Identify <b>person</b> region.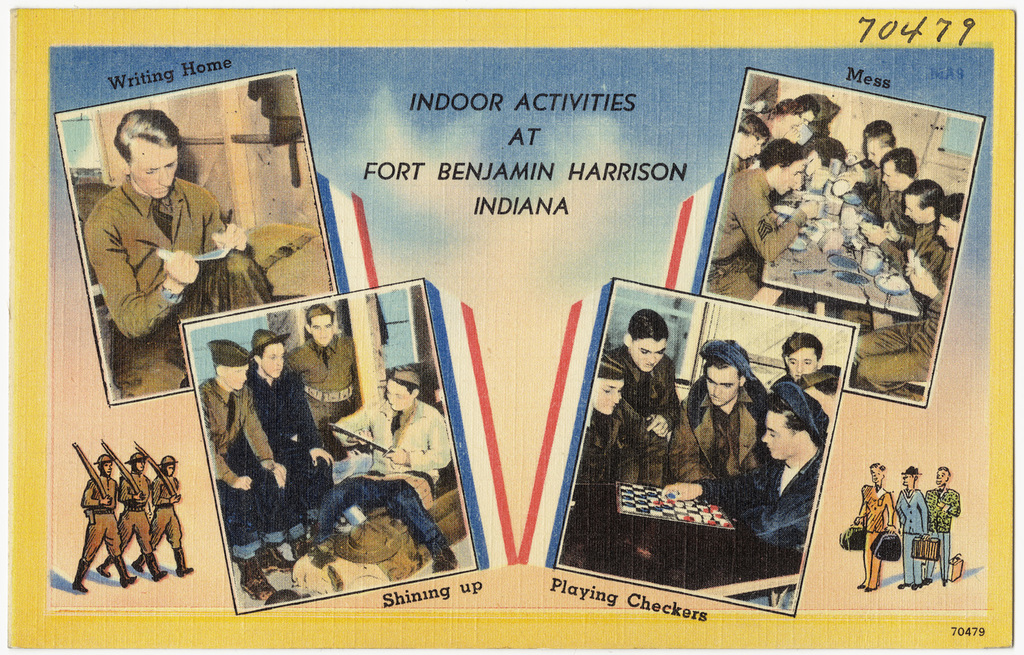
Region: box(301, 368, 451, 581).
